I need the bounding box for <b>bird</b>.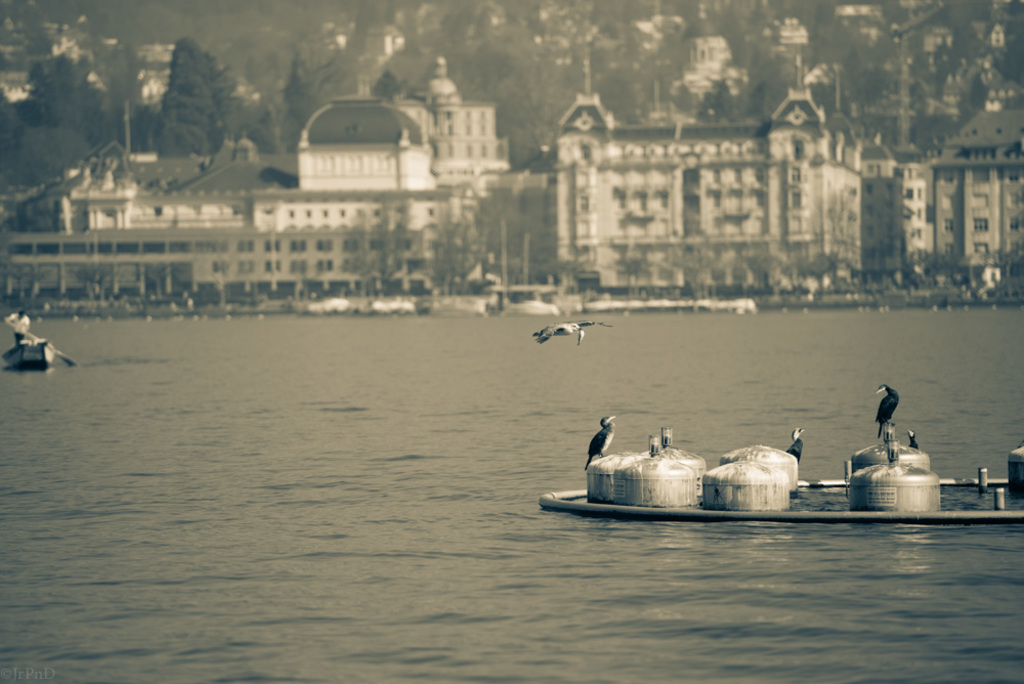
Here it is: (x1=873, y1=379, x2=899, y2=440).
